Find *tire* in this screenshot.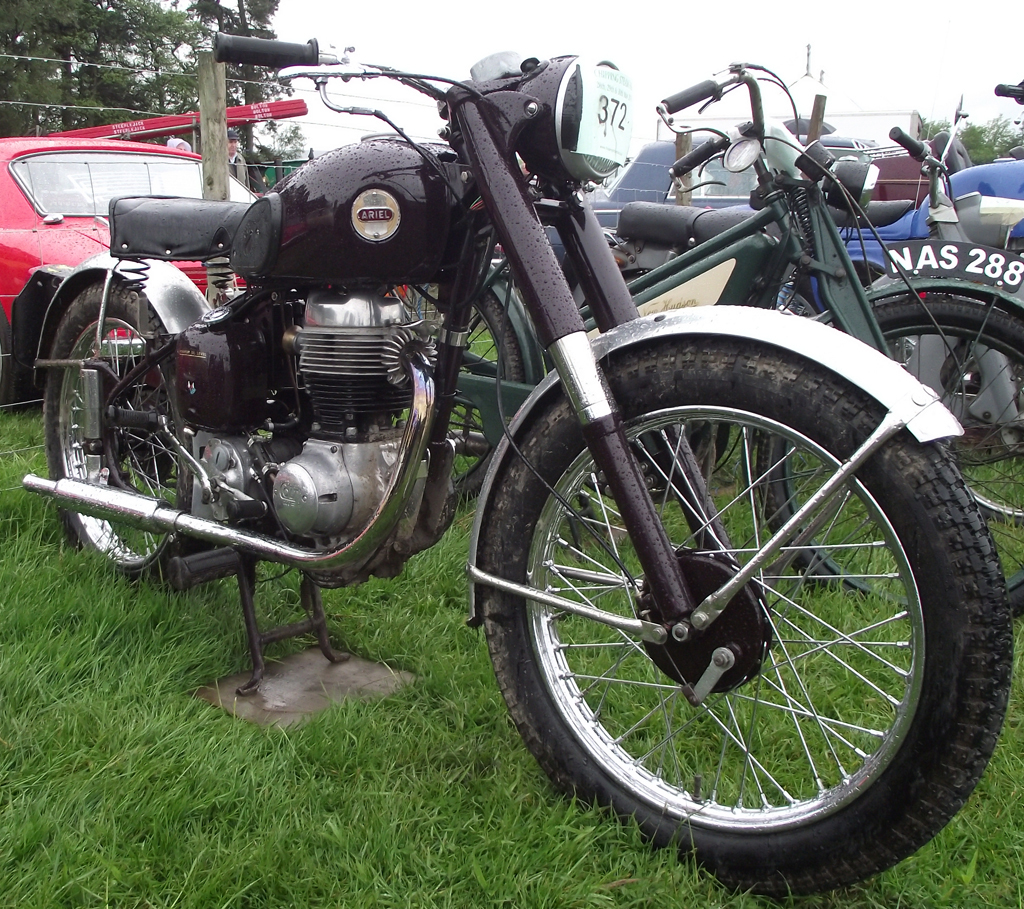
The bounding box for *tire* is 471/336/1015/902.
